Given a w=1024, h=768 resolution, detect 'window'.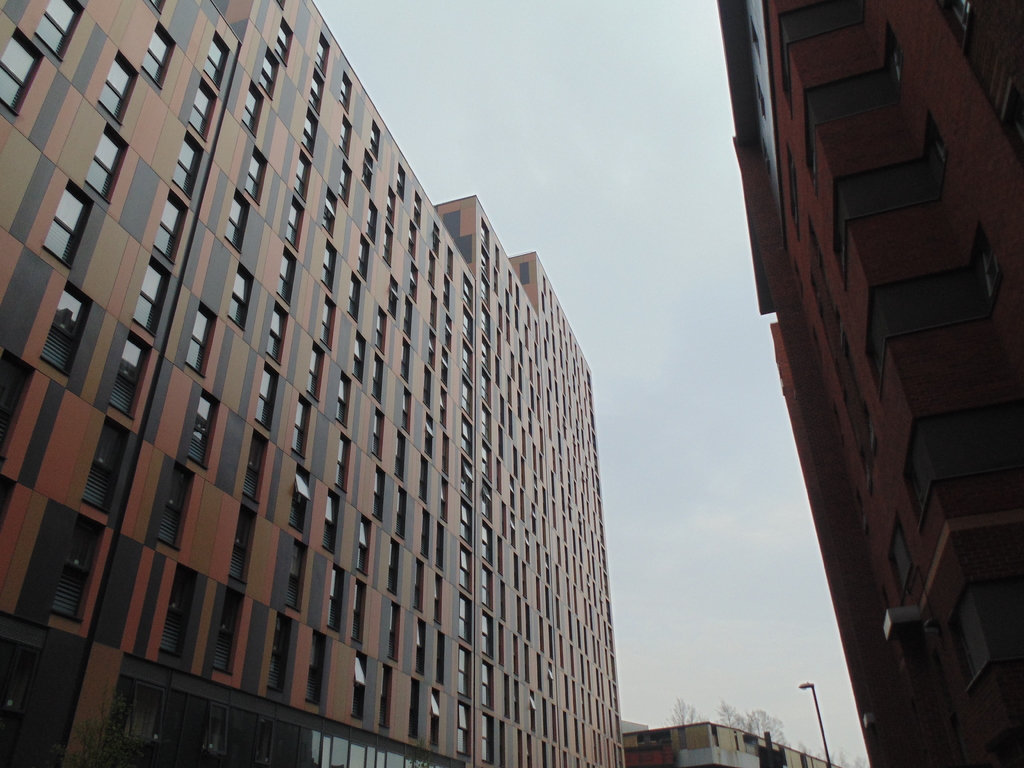
Rect(225, 193, 242, 245).
